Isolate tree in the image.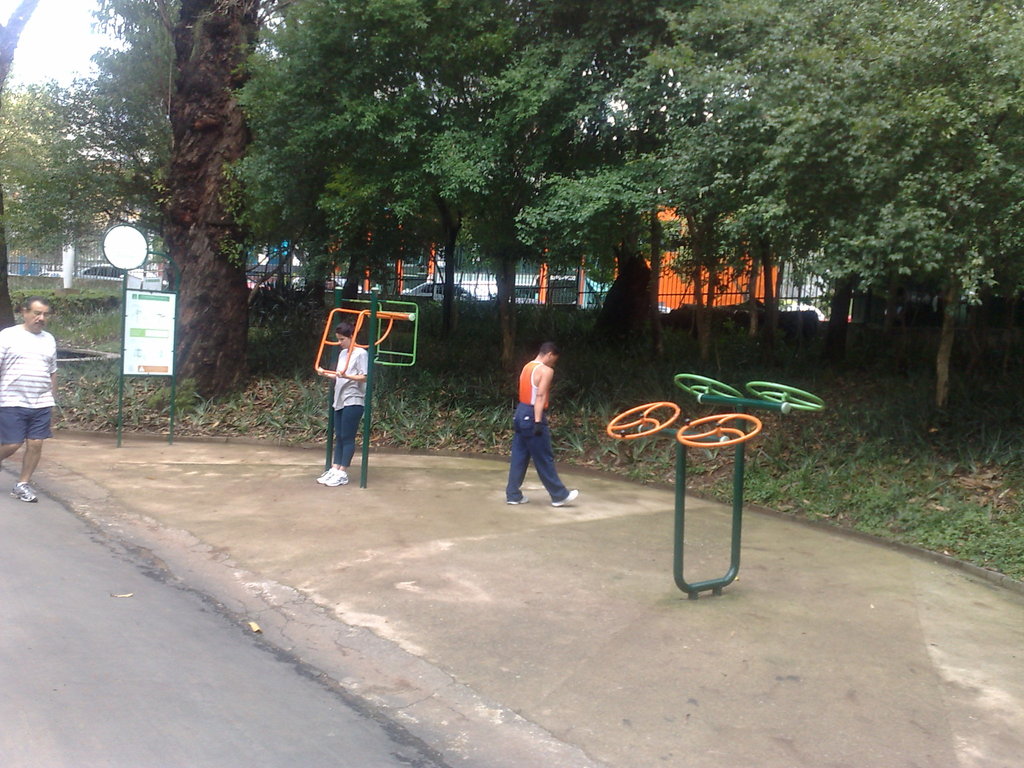
Isolated region: left=511, top=1, right=1023, bottom=428.
